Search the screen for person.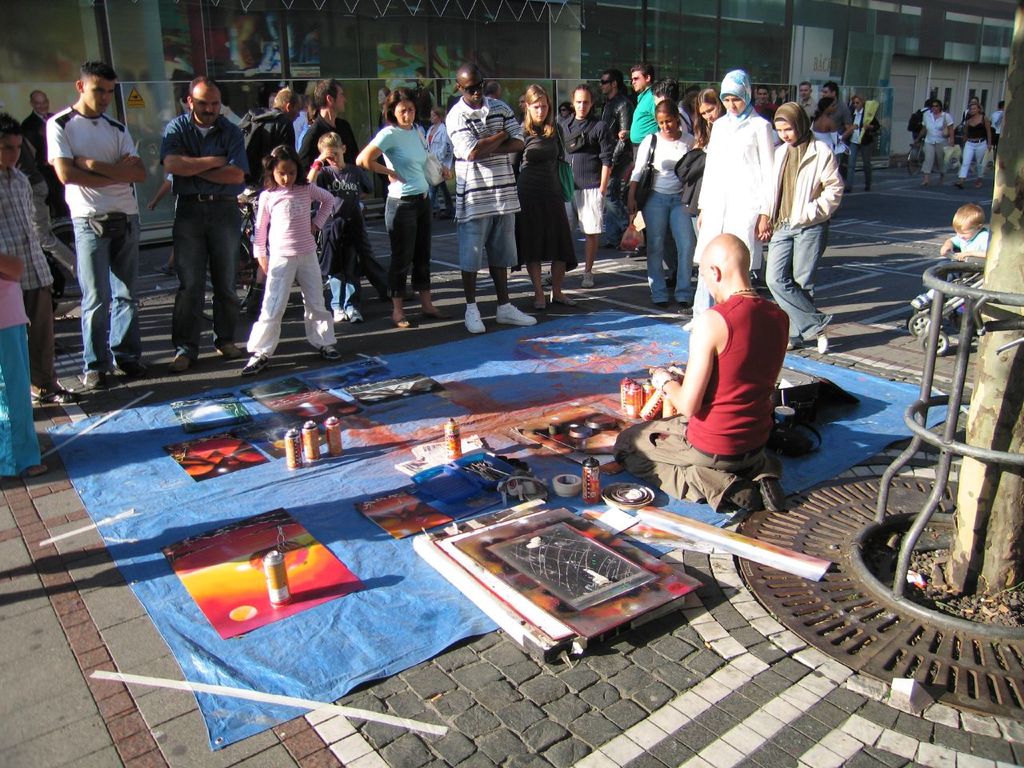
Found at [left=53, top=60, right=143, bottom=382].
